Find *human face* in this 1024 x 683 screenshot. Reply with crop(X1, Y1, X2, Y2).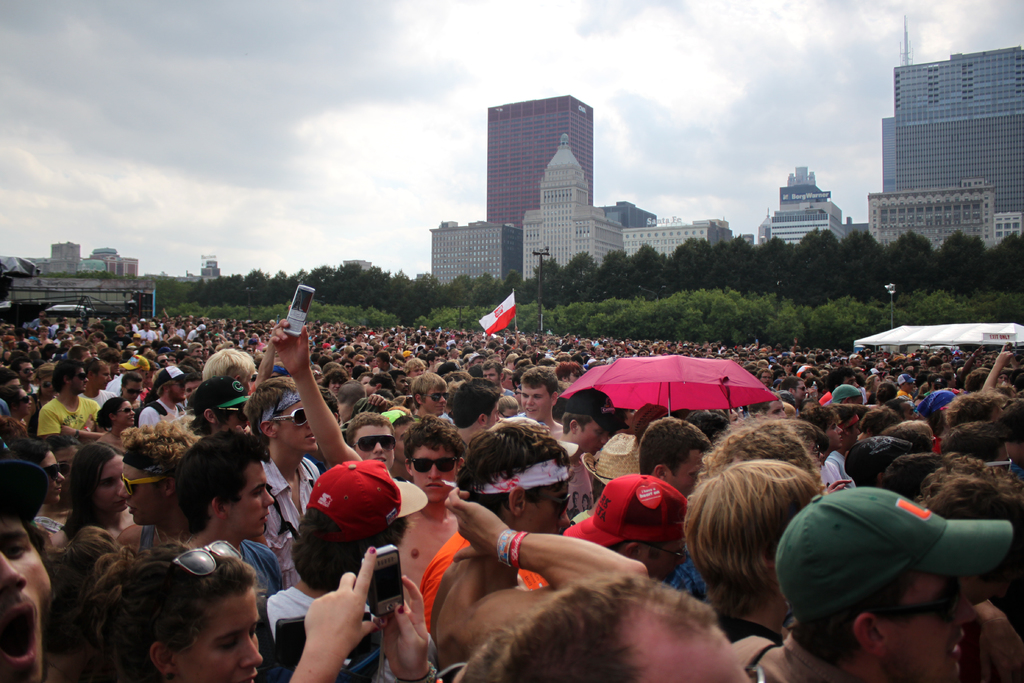
crop(113, 401, 136, 425).
